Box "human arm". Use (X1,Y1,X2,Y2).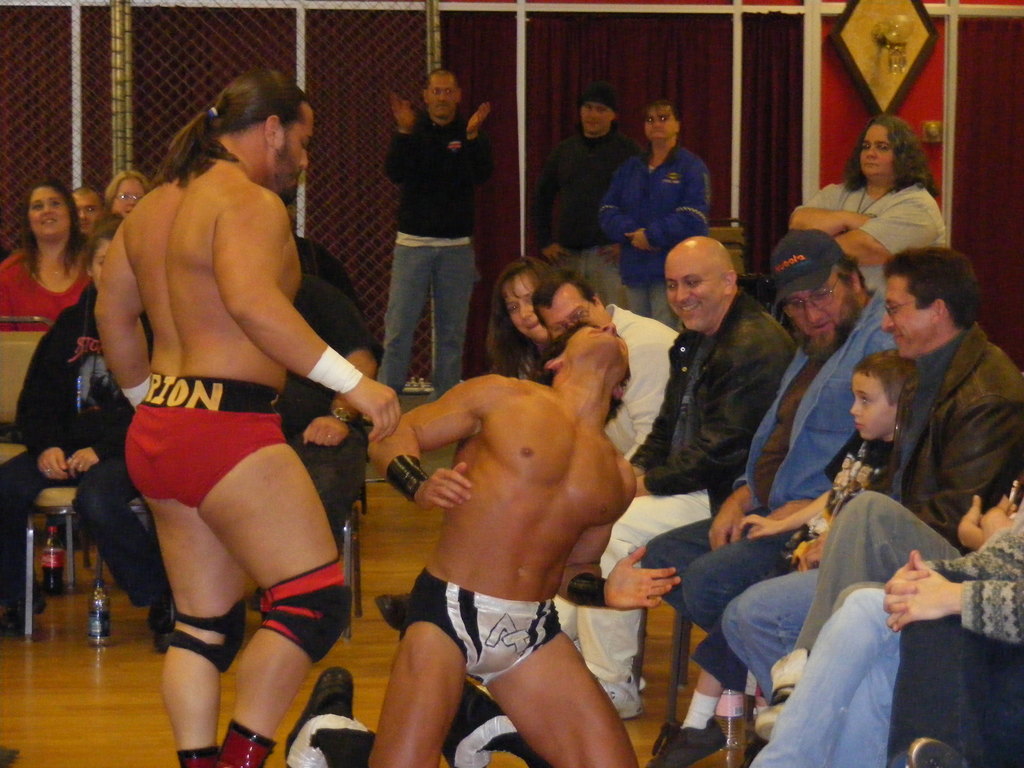
(950,404,1011,537).
